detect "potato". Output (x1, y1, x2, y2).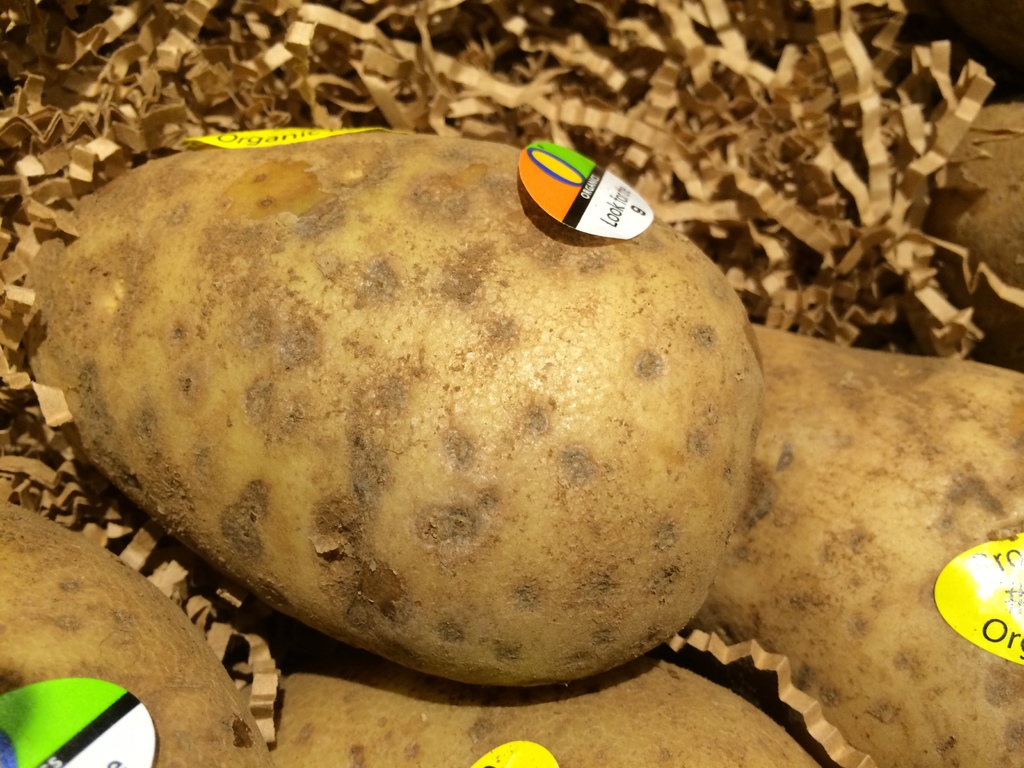
(0, 502, 271, 767).
